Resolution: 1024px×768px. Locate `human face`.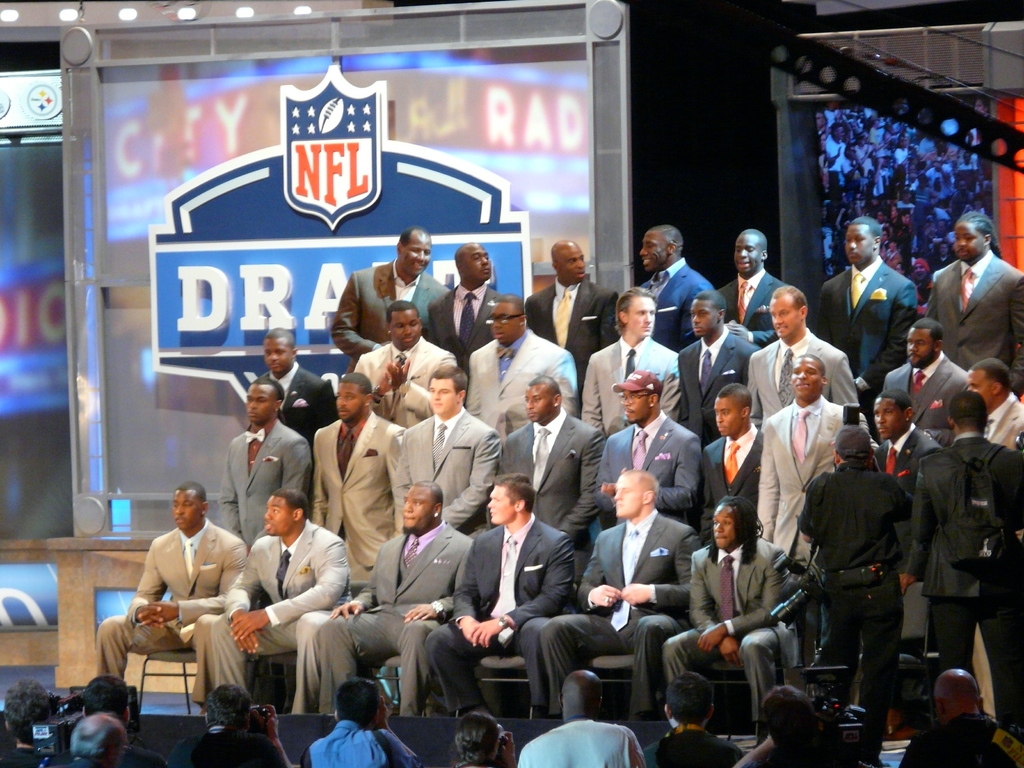
rect(335, 381, 362, 421).
